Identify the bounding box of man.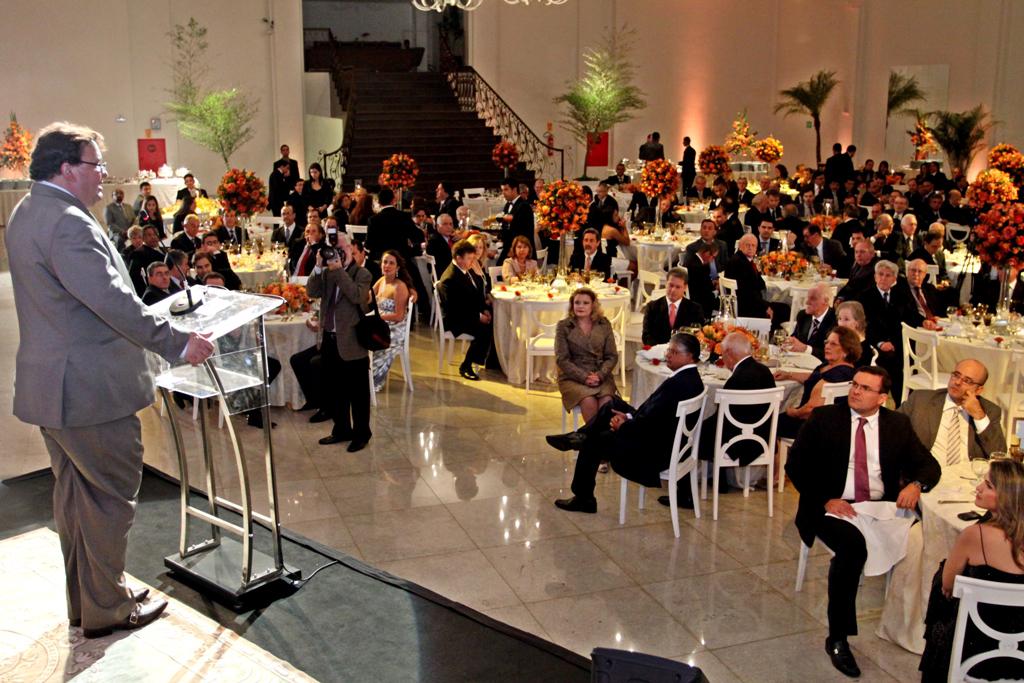
bbox=(891, 352, 1009, 517).
